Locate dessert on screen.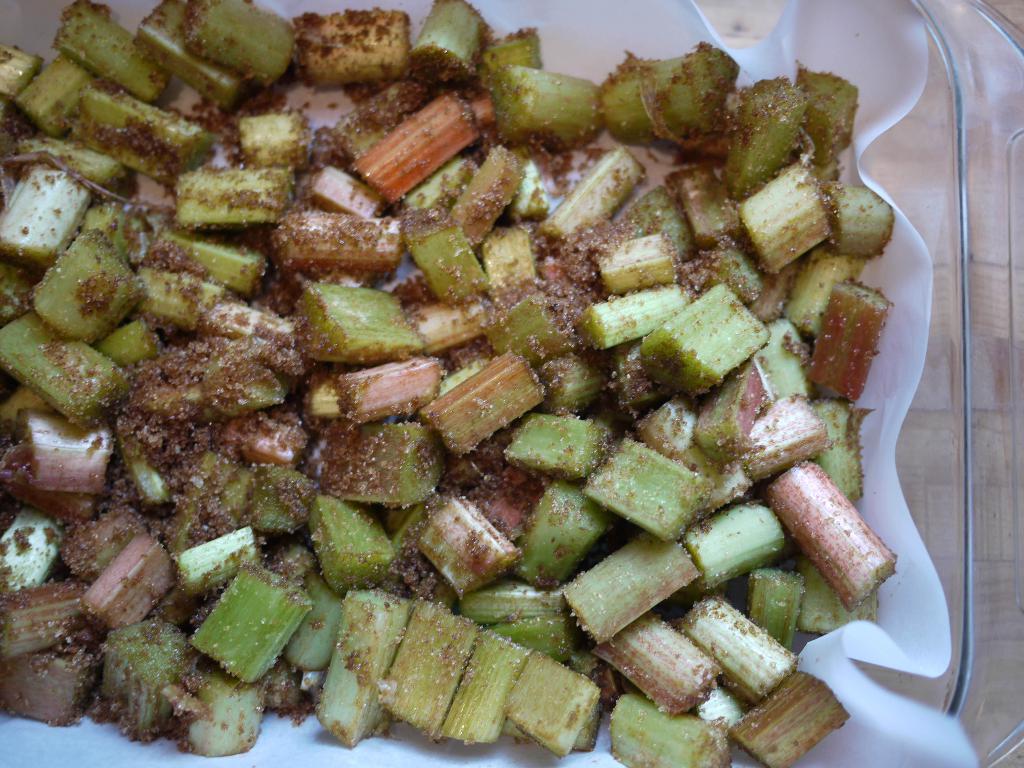
On screen at left=292, top=280, right=408, bottom=363.
